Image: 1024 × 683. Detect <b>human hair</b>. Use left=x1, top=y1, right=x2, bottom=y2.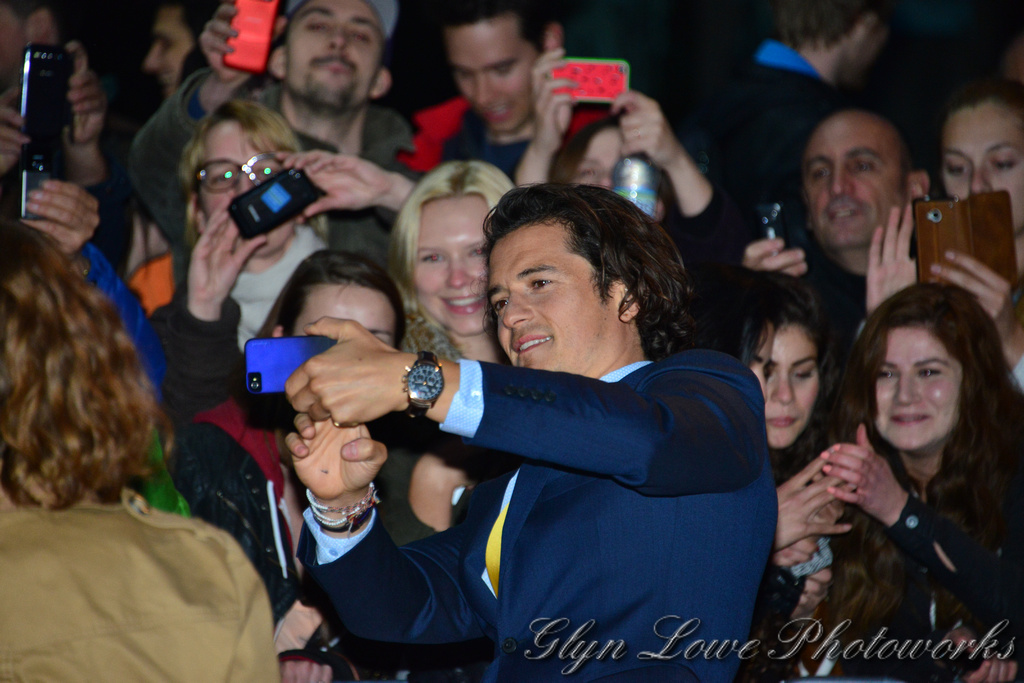
left=799, top=98, right=947, bottom=234.
